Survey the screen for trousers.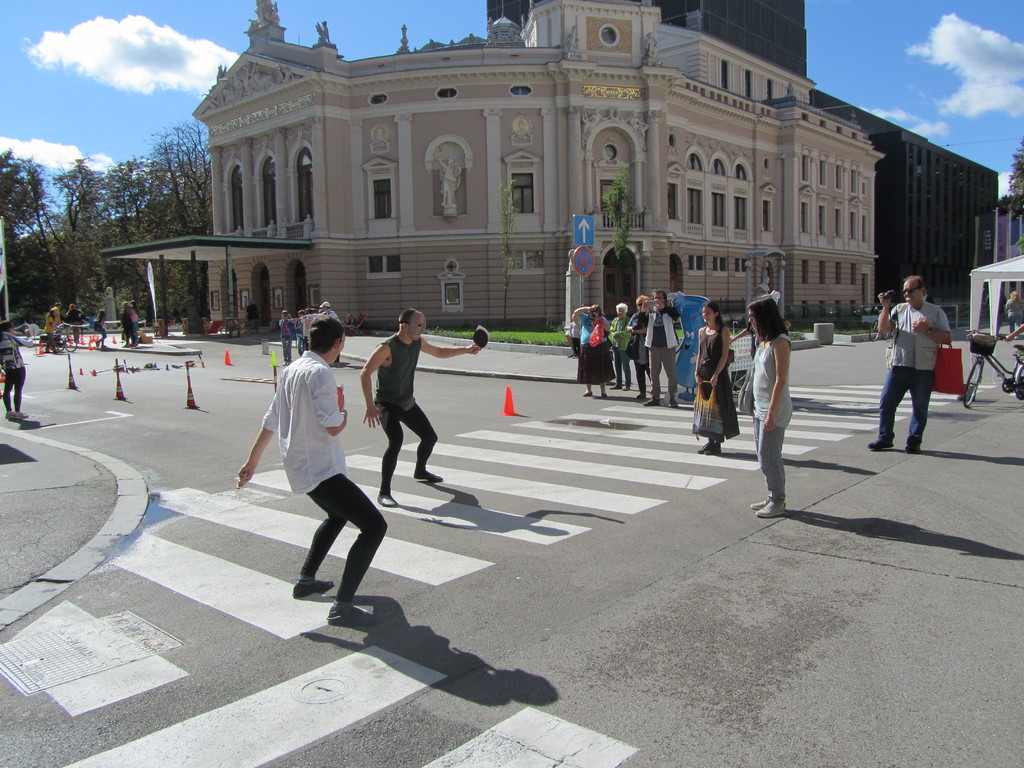
Survey found: rect(304, 335, 309, 349).
